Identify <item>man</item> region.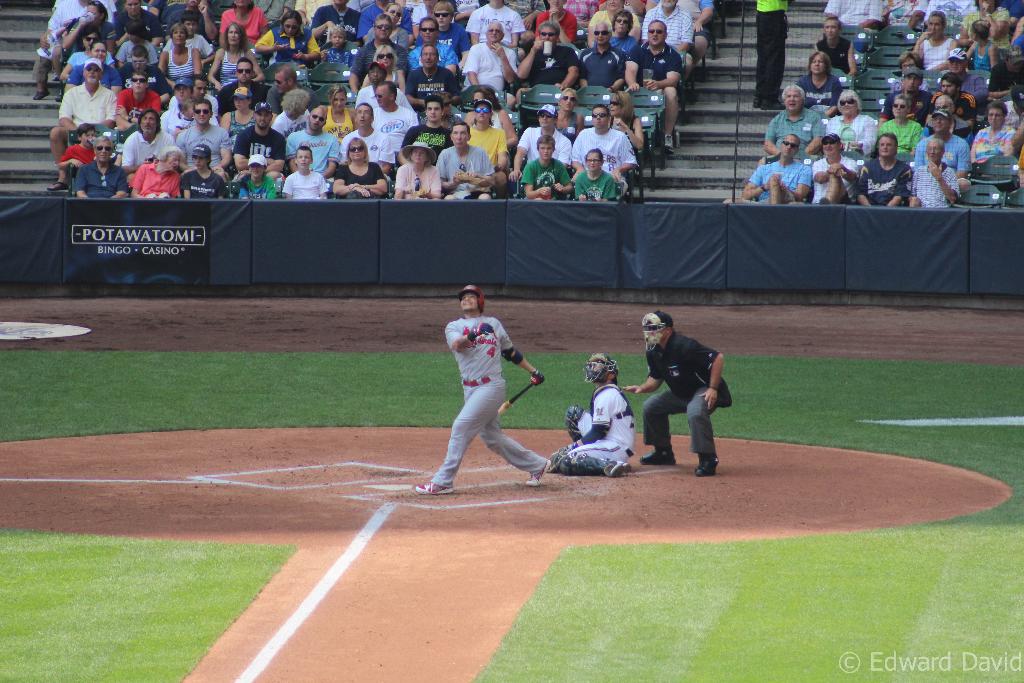
Region: (x1=433, y1=122, x2=495, y2=204).
